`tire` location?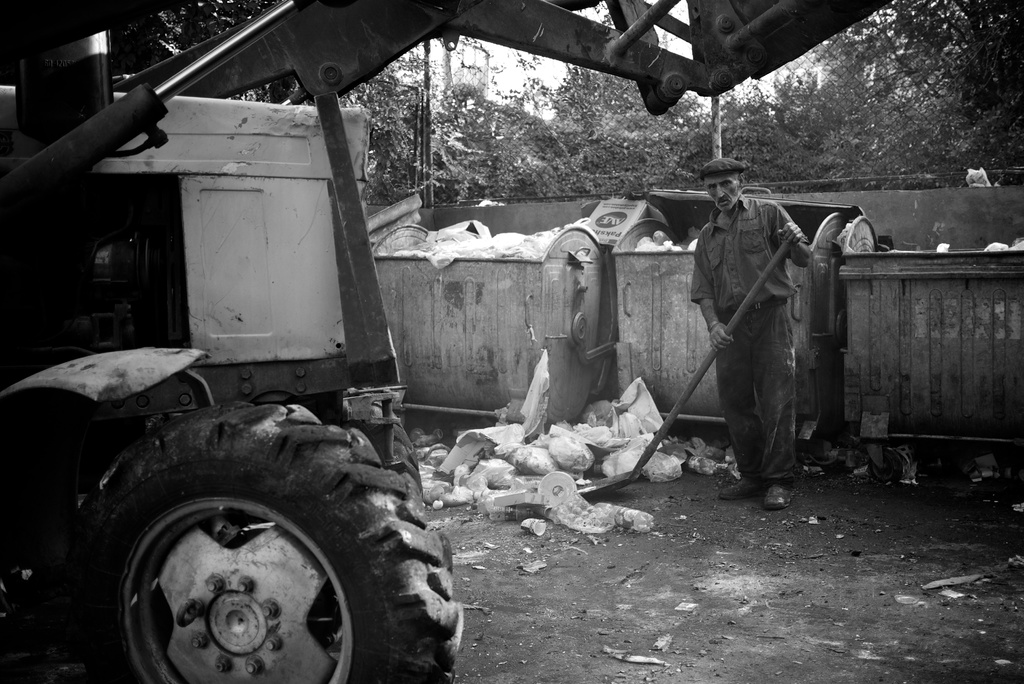
(55, 402, 441, 679)
